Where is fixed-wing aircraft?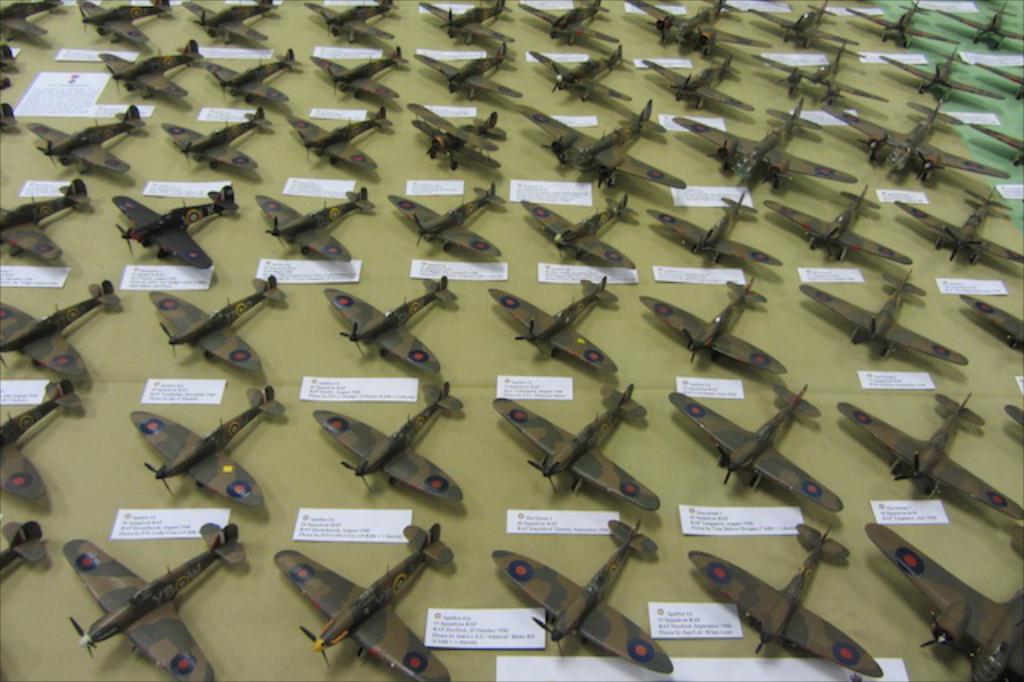
box=[491, 384, 662, 507].
